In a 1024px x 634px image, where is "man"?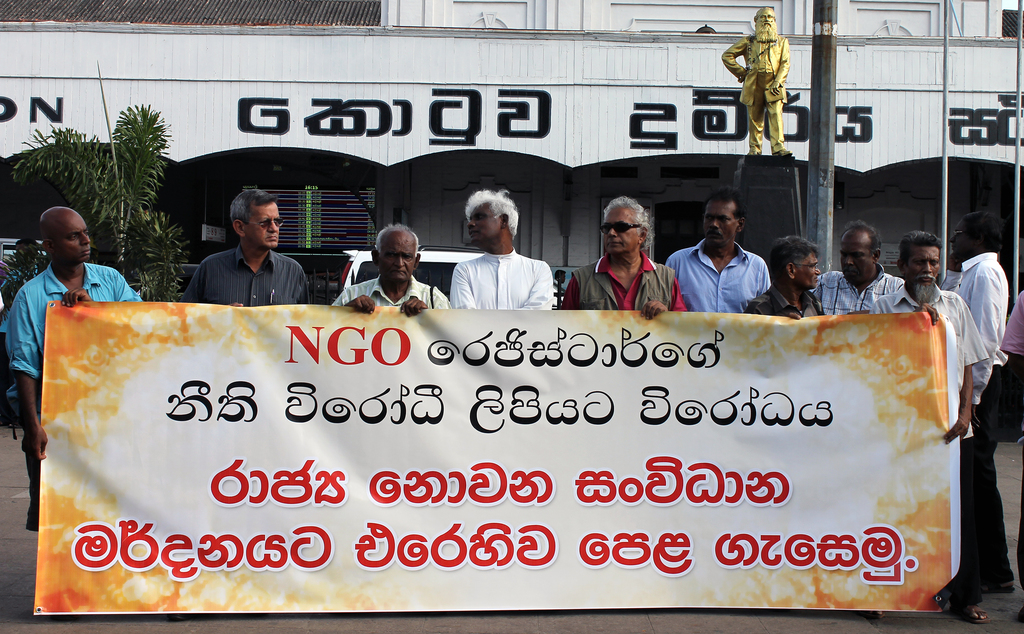
box=[9, 207, 144, 530].
